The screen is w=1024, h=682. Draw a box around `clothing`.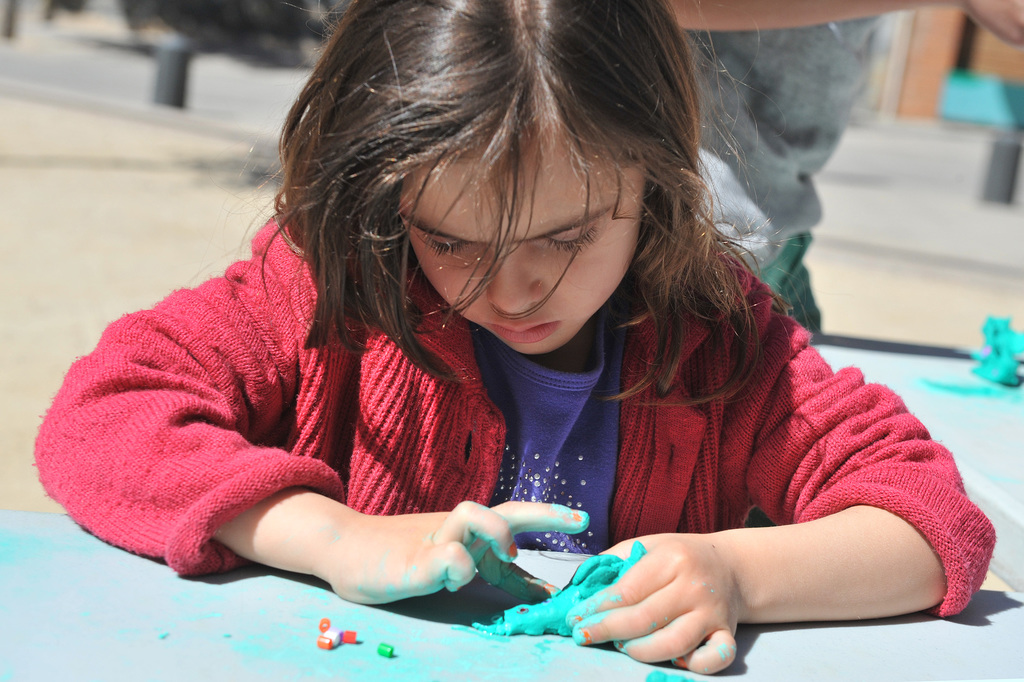
rect(684, 8, 880, 325).
